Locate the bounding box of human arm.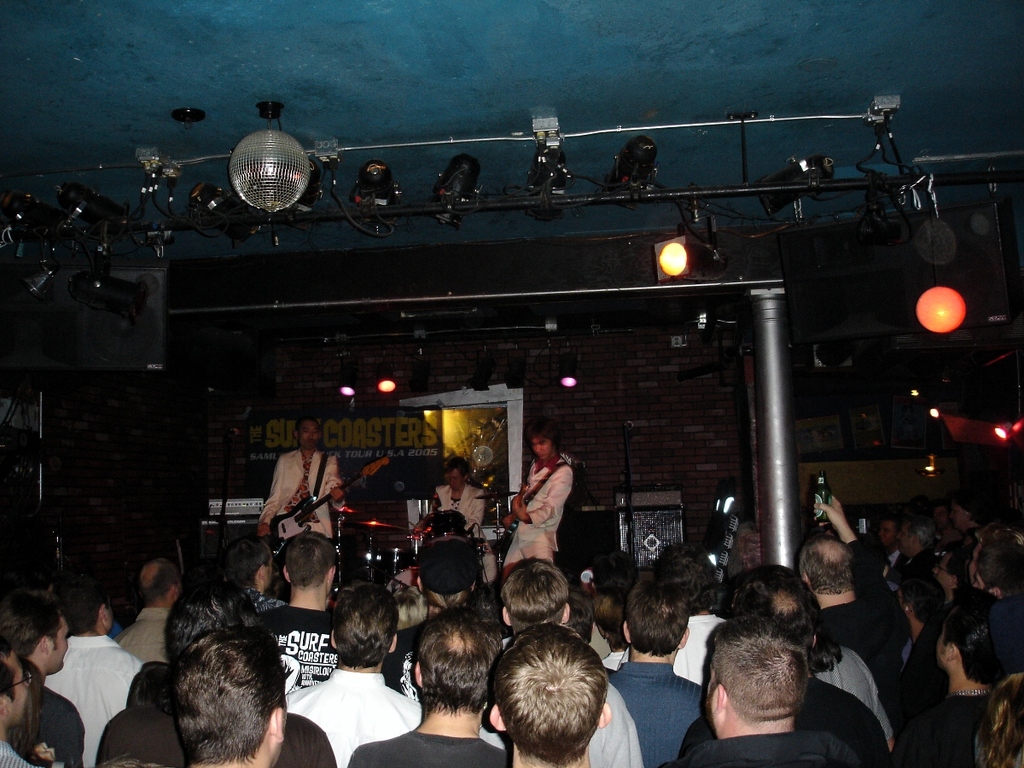
Bounding box: 461:485:487:528.
